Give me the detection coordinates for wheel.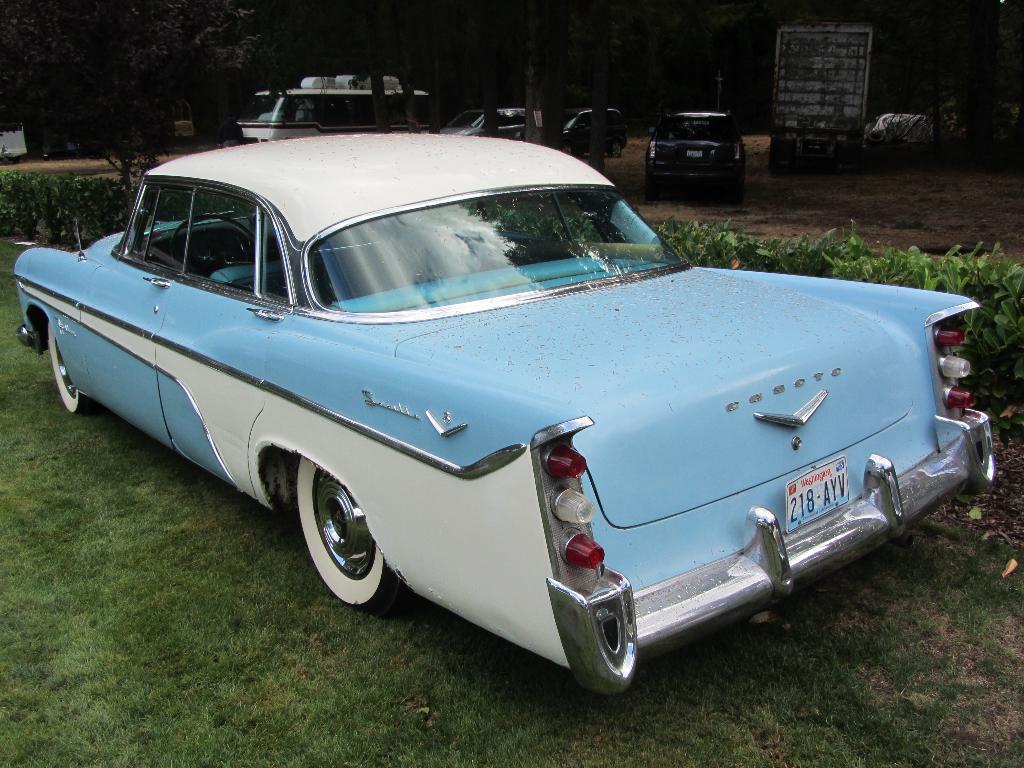
Rect(41, 316, 103, 419).
